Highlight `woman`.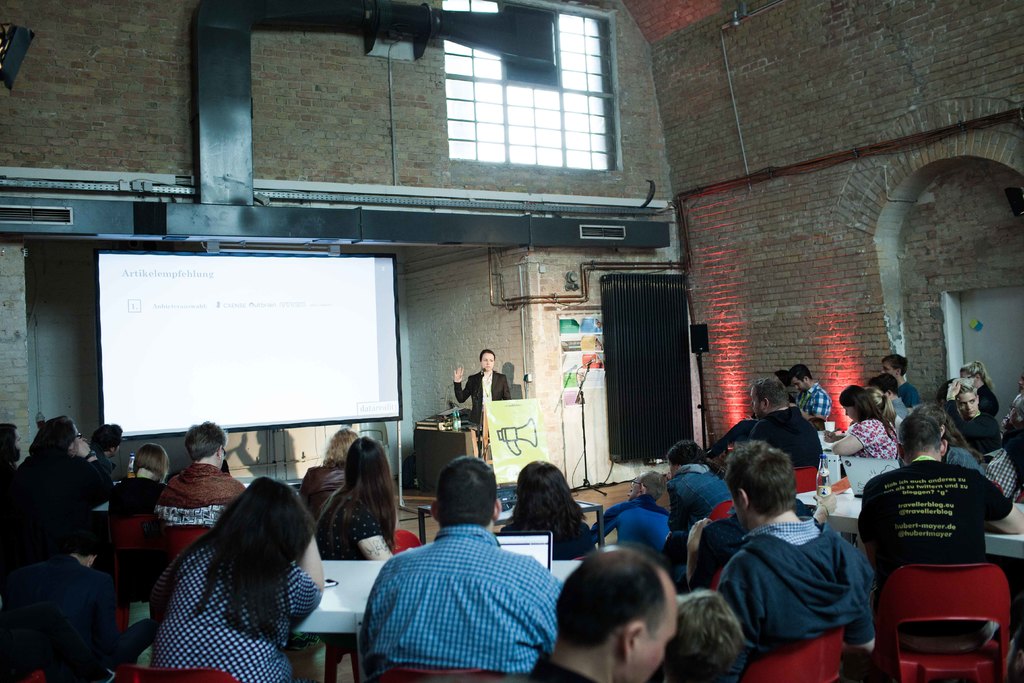
Highlighted region: detection(451, 349, 508, 436).
